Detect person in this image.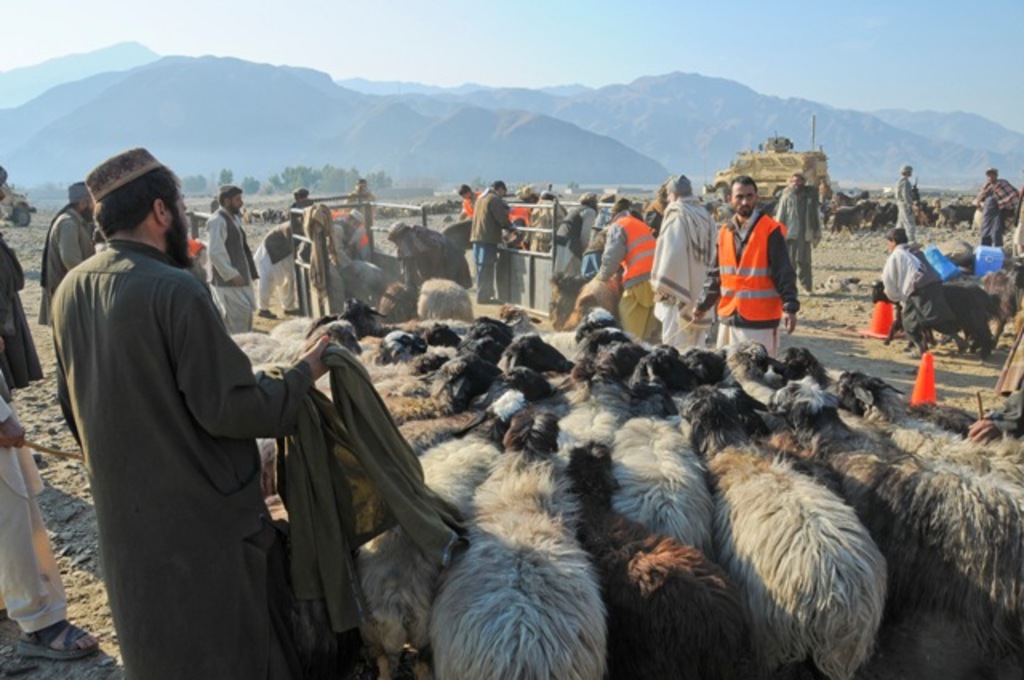
Detection: region(875, 221, 950, 357).
